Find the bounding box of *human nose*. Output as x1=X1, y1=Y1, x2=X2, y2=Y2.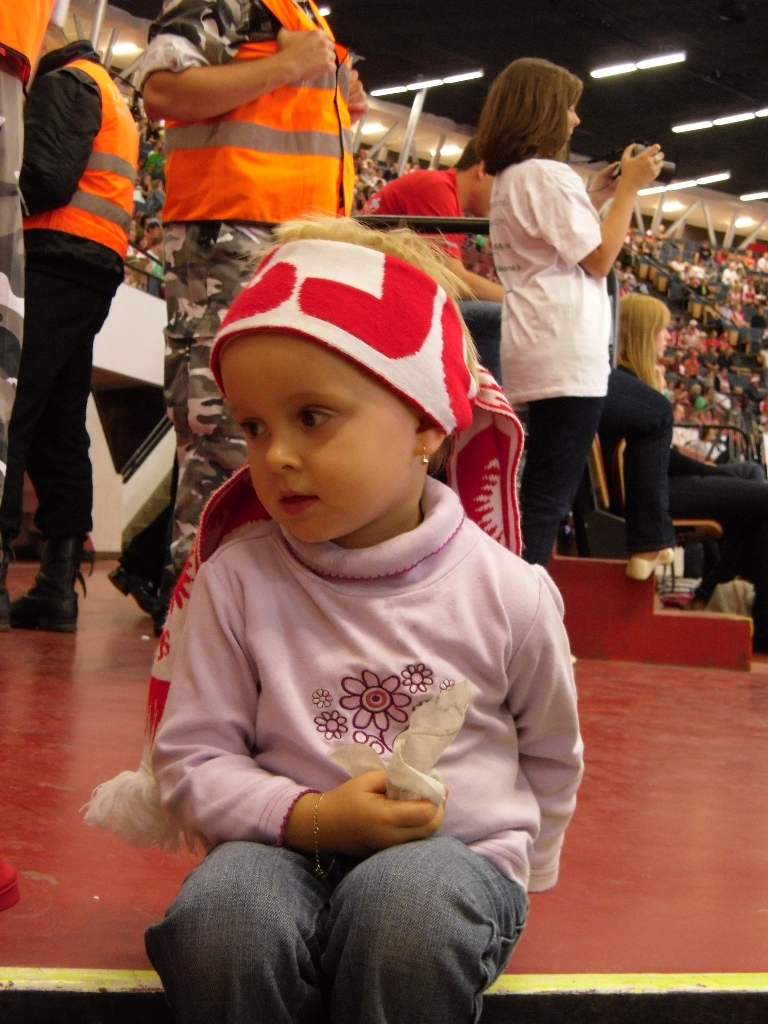
x1=263, y1=416, x2=305, y2=478.
